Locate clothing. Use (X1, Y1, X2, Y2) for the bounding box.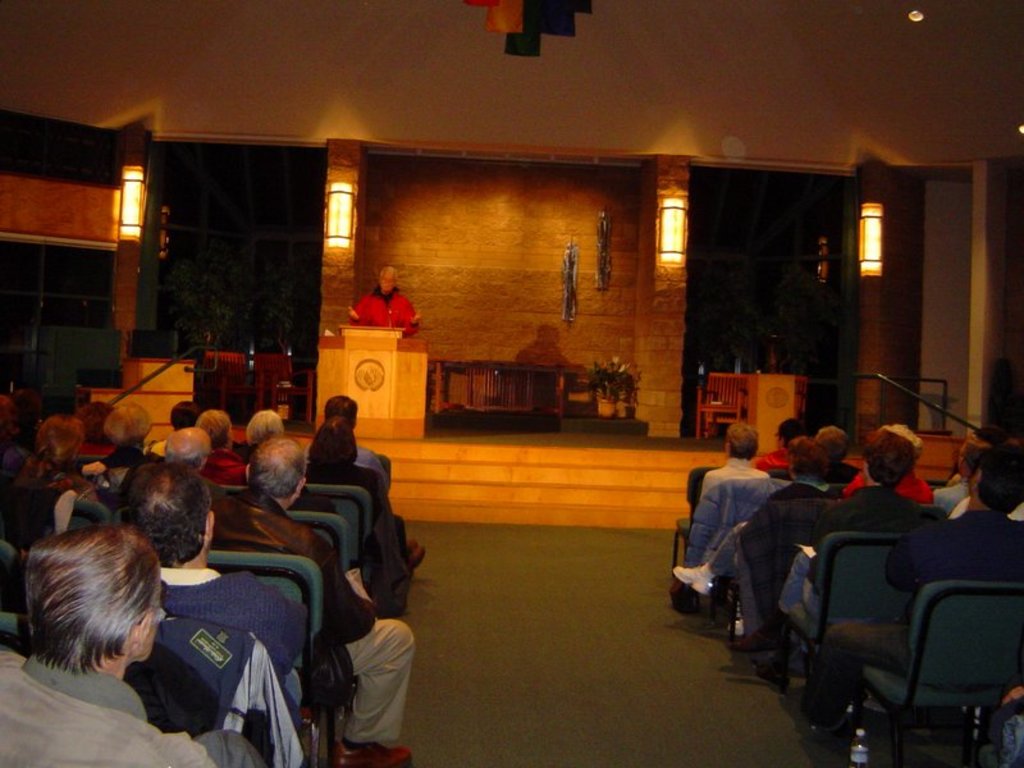
(0, 481, 78, 586).
